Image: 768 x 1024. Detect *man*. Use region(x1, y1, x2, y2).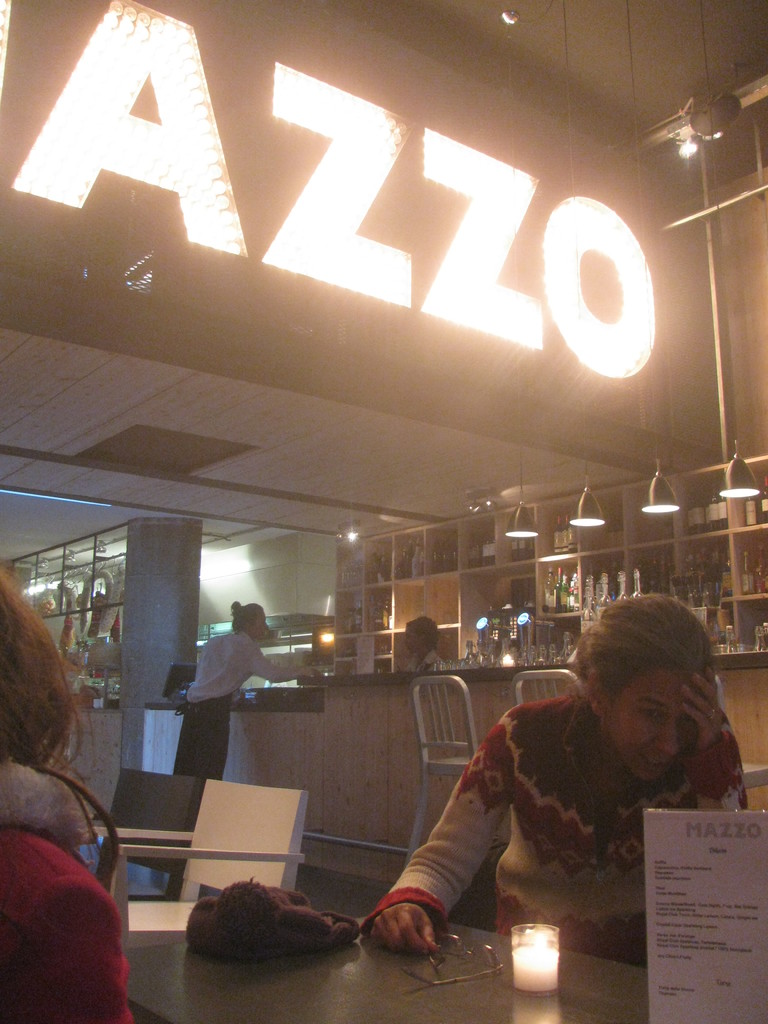
region(170, 598, 317, 778).
